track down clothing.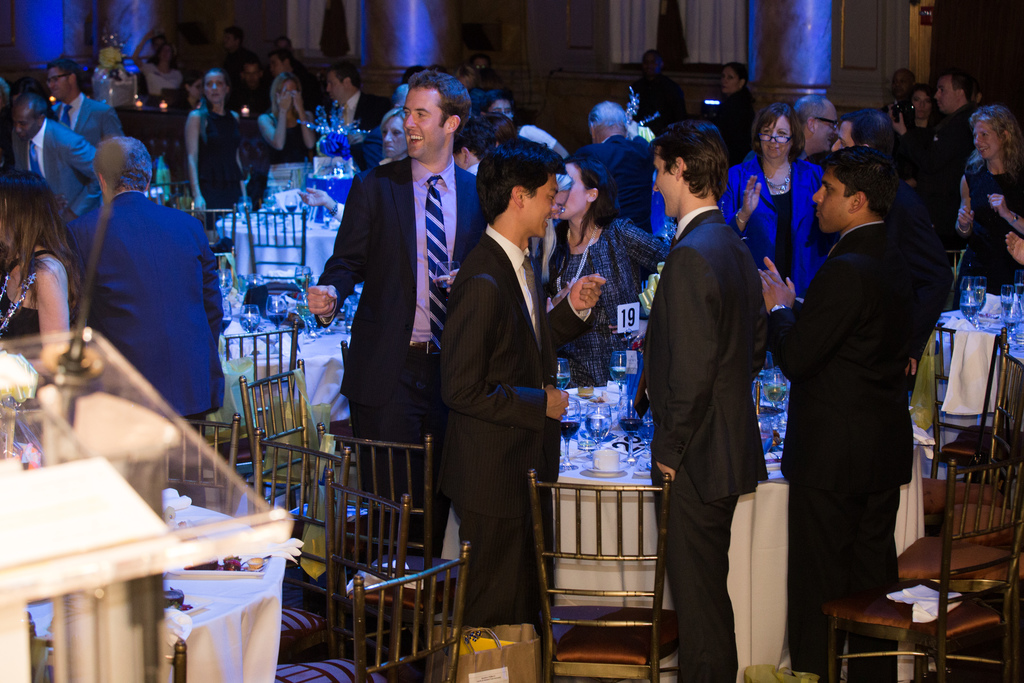
Tracked to bbox=(308, 154, 483, 555).
